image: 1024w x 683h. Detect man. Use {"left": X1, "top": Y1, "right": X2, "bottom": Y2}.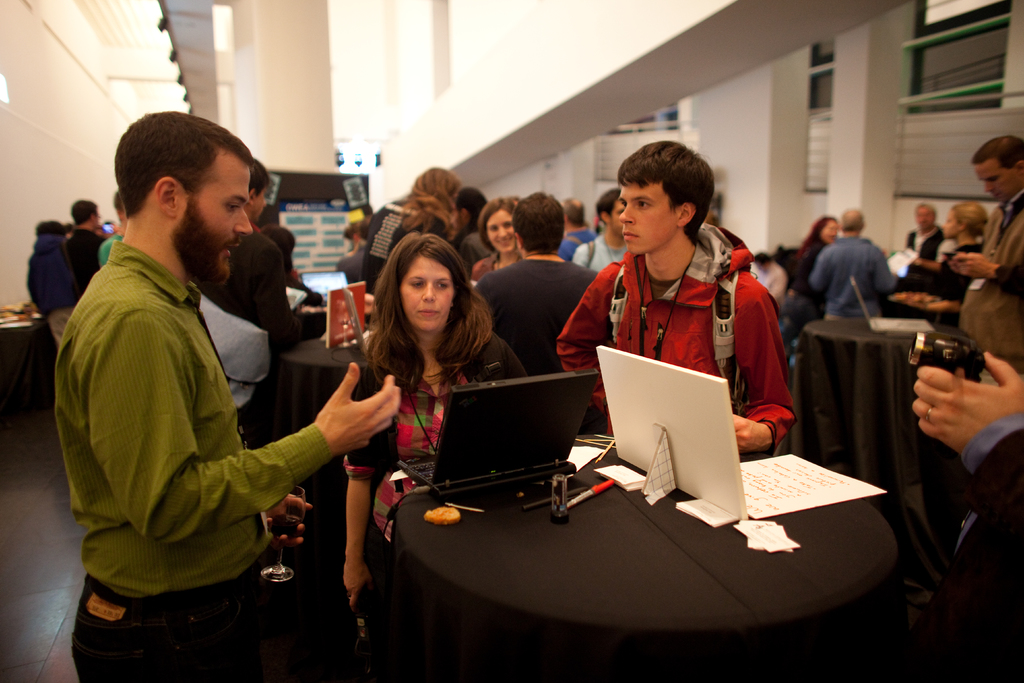
{"left": 476, "top": 192, "right": 596, "bottom": 377}.
